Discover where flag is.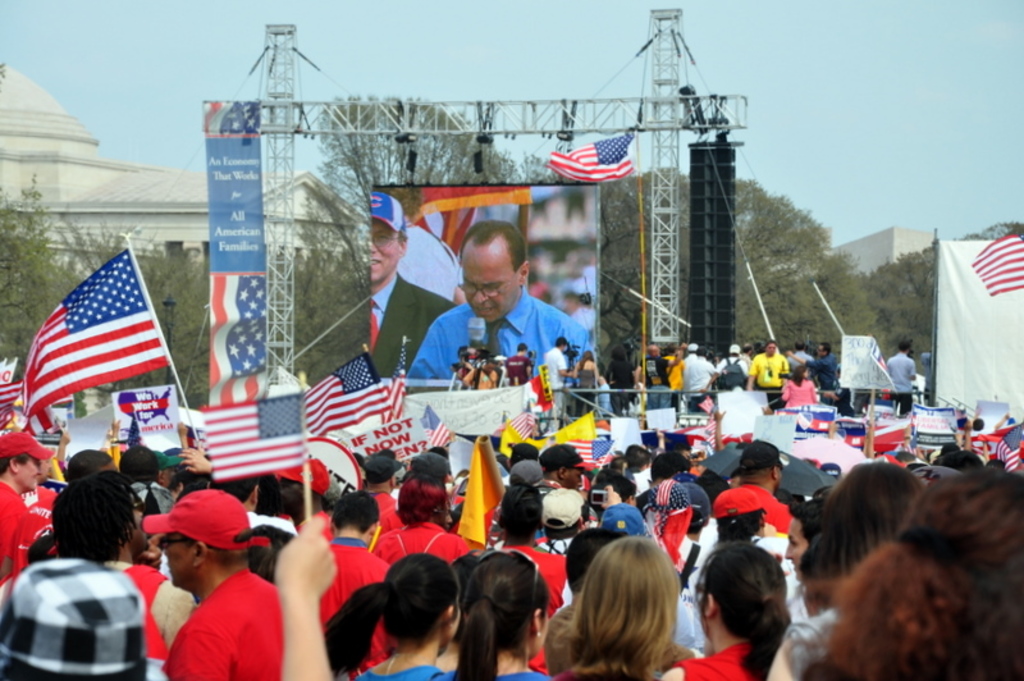
Discovered at rect(296, 358, 411, 443).
